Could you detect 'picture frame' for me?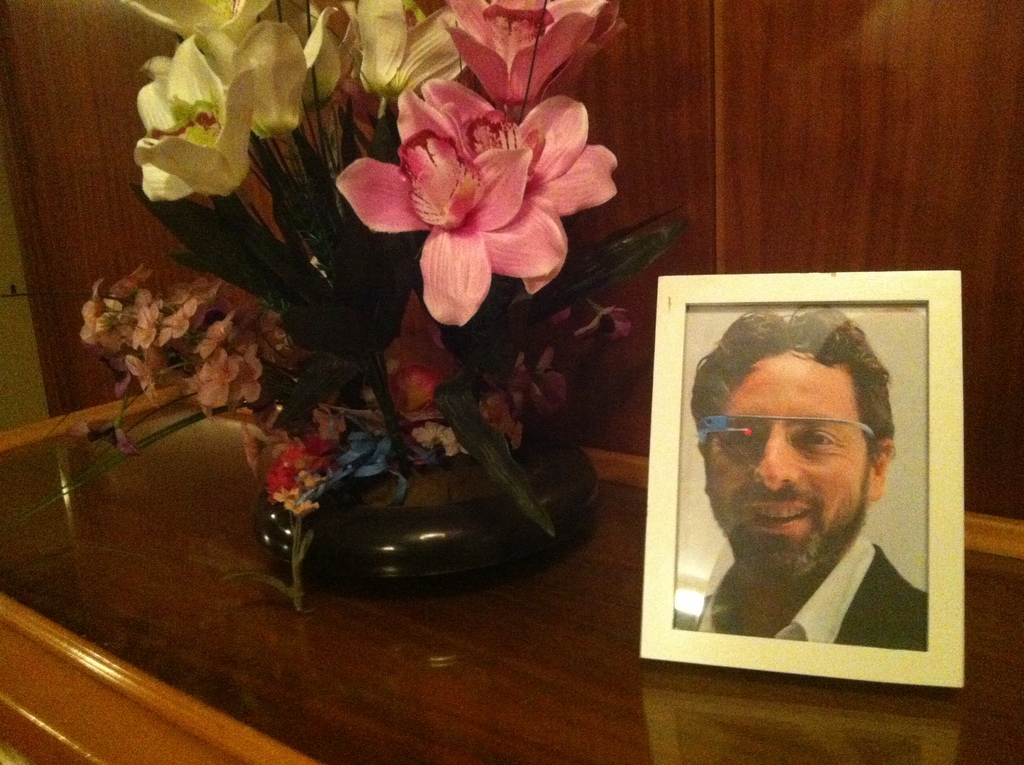
Detection result: region(636, 269, 966, 686).
